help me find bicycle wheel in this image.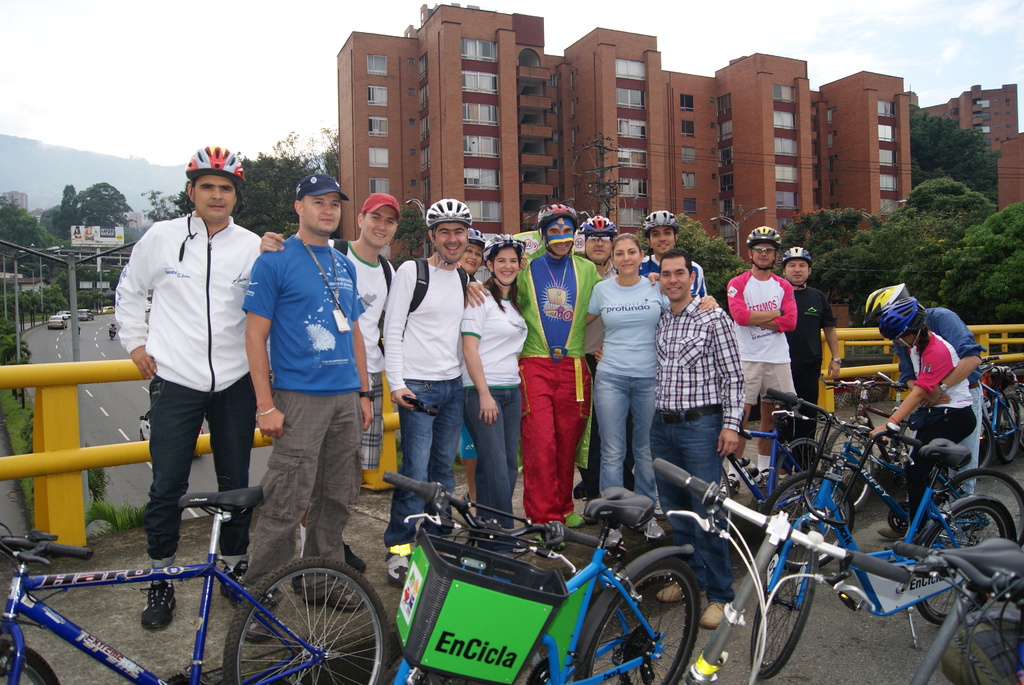
Found it: pyautogui.locateOnScreen(585, 556, 701, 684).
